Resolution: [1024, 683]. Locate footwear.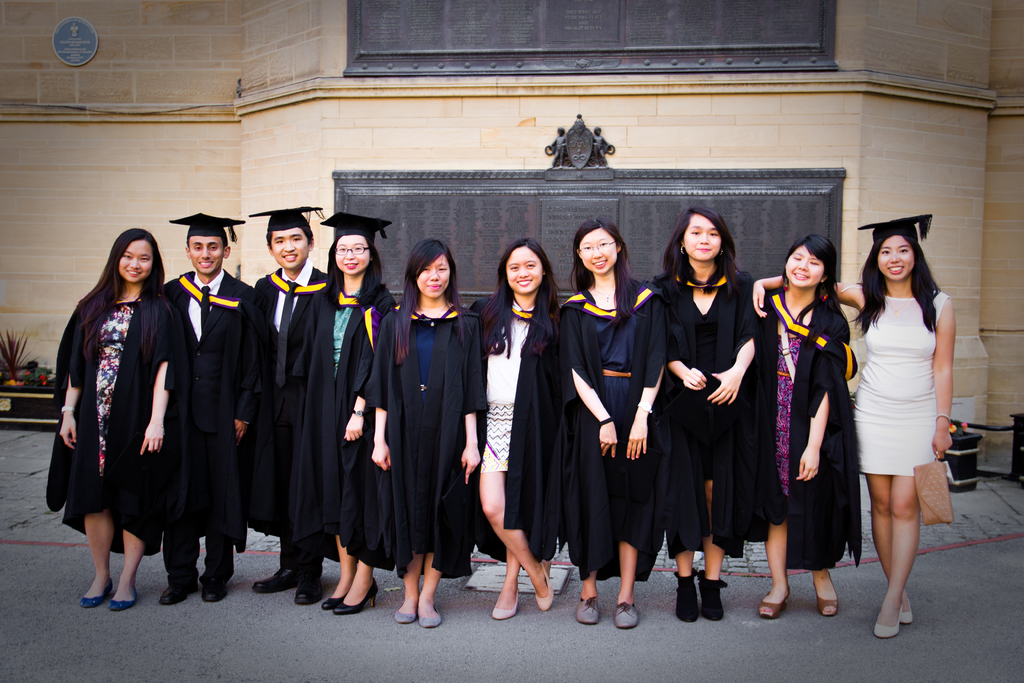
locate(758, 589, 787, 619).
